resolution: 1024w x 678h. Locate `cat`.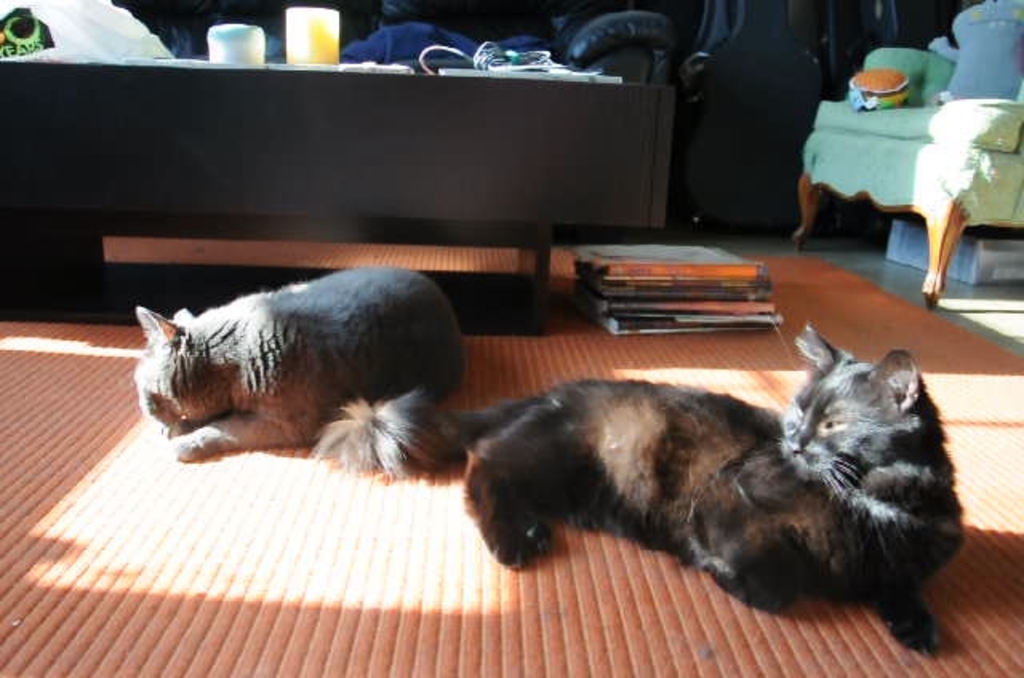
(x1=314, y1=318, x2=966, y2=654).
